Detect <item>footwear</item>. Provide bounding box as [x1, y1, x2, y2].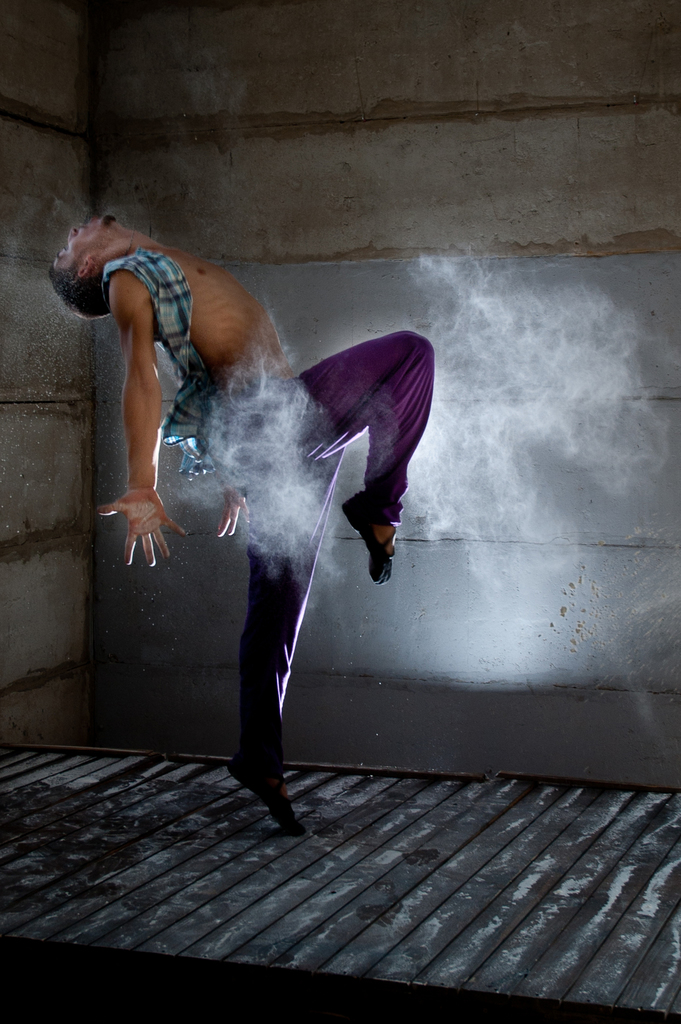
[341, 467, 398, 600].
